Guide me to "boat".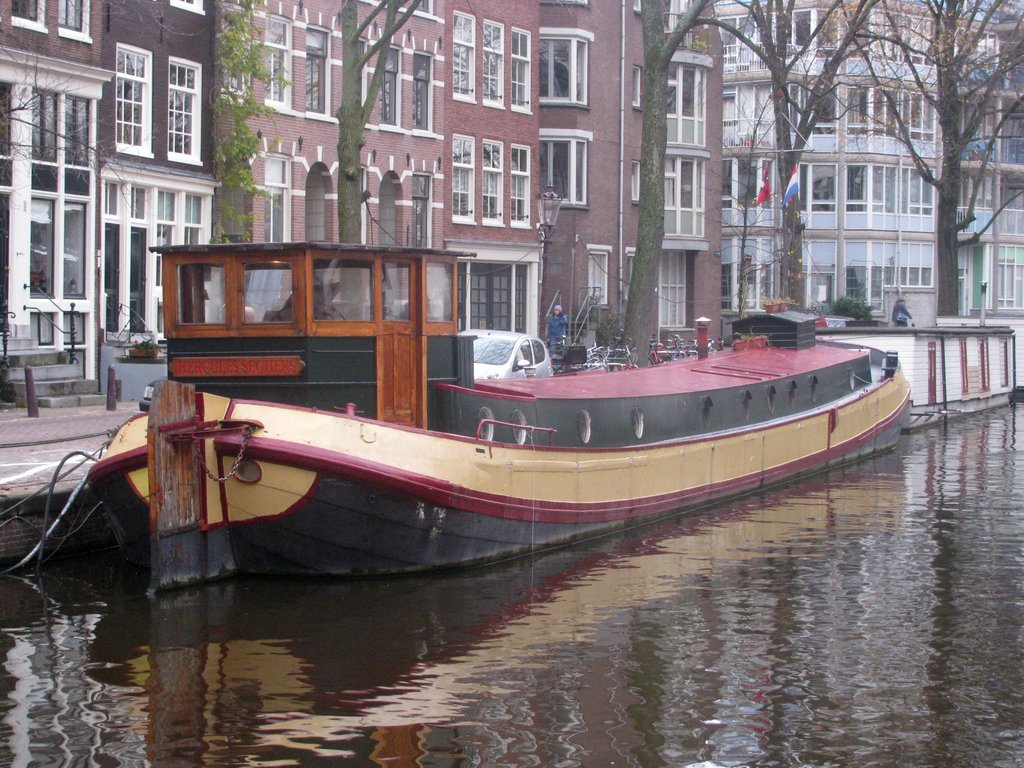
Guidance: 822/318/1023/435.
